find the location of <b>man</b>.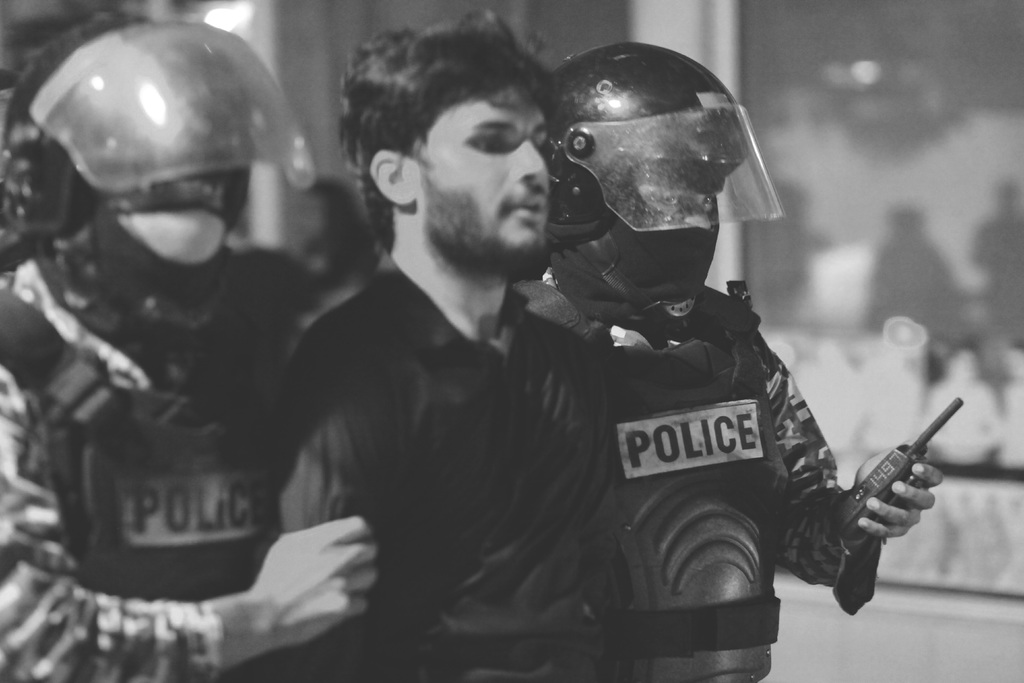
Location: {"left": 207, "top": 31, "right": 715, "bottom": 670}.
